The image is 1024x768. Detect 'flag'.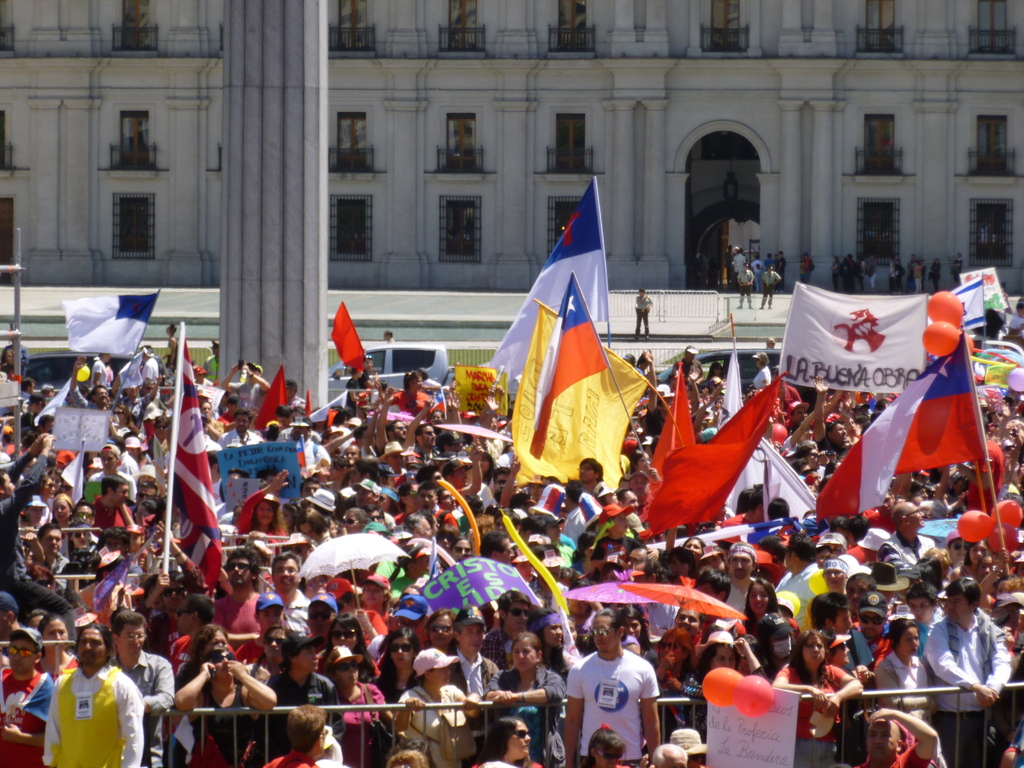
Detection: 723/331/751/518.
